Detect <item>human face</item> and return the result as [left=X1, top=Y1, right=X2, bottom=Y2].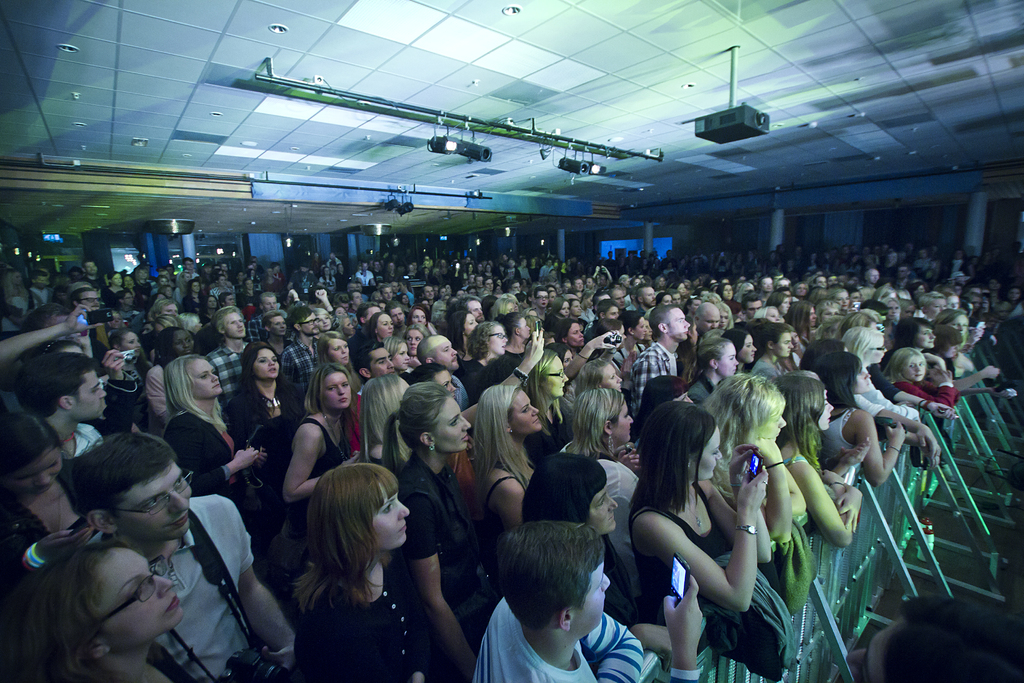
[left=139, top=269, right=147, bottom=279].
